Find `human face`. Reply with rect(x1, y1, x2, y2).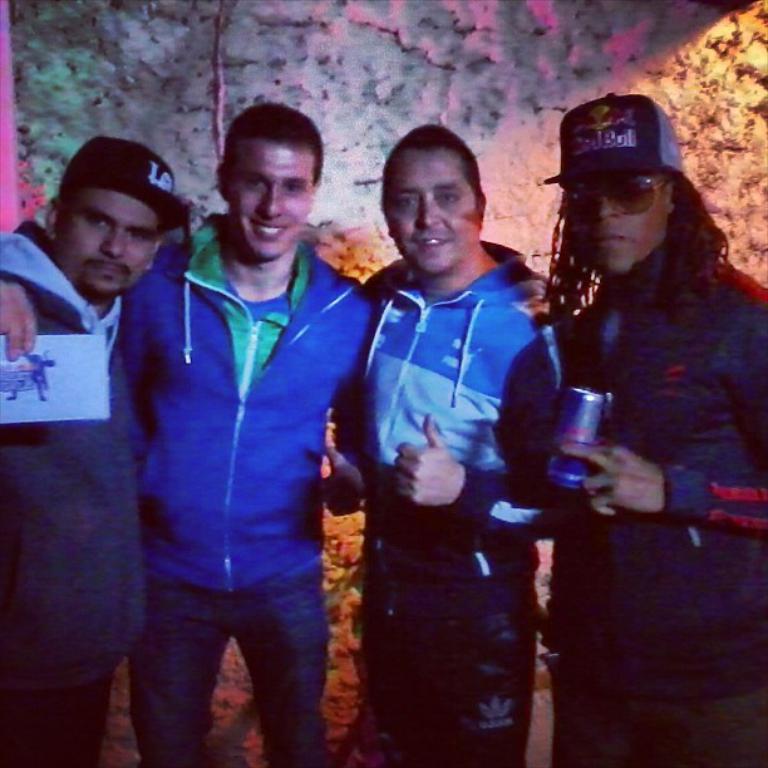
rect(228, 148, 312, 260).
